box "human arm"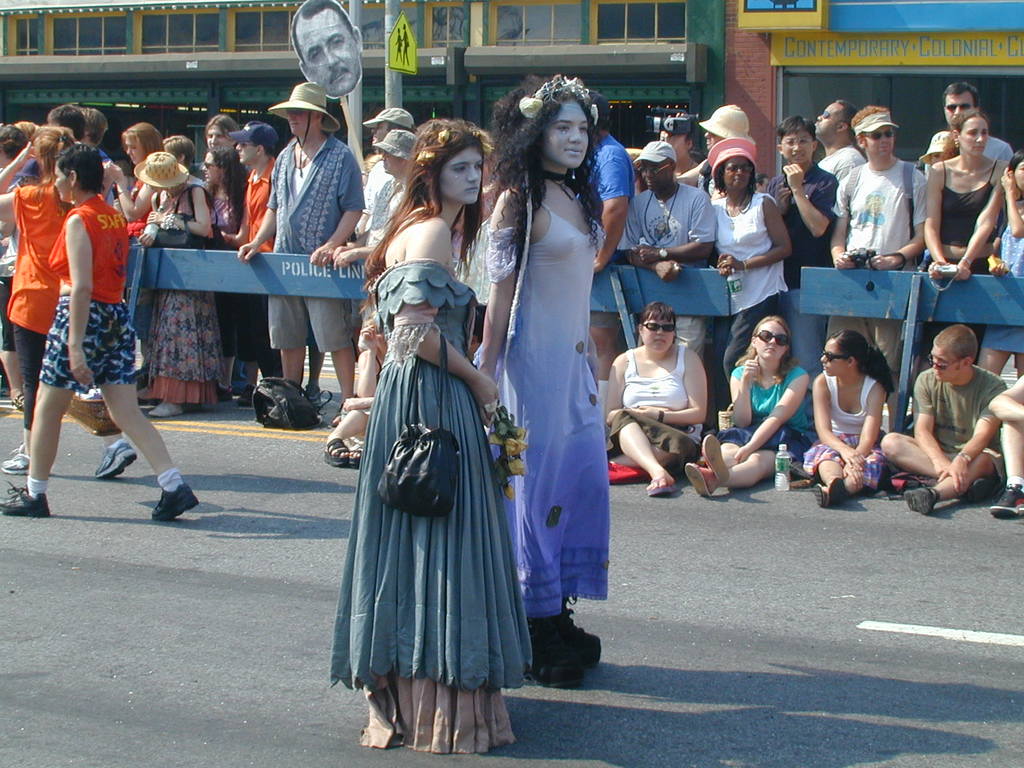
detection(332, 225, 367, 259)
